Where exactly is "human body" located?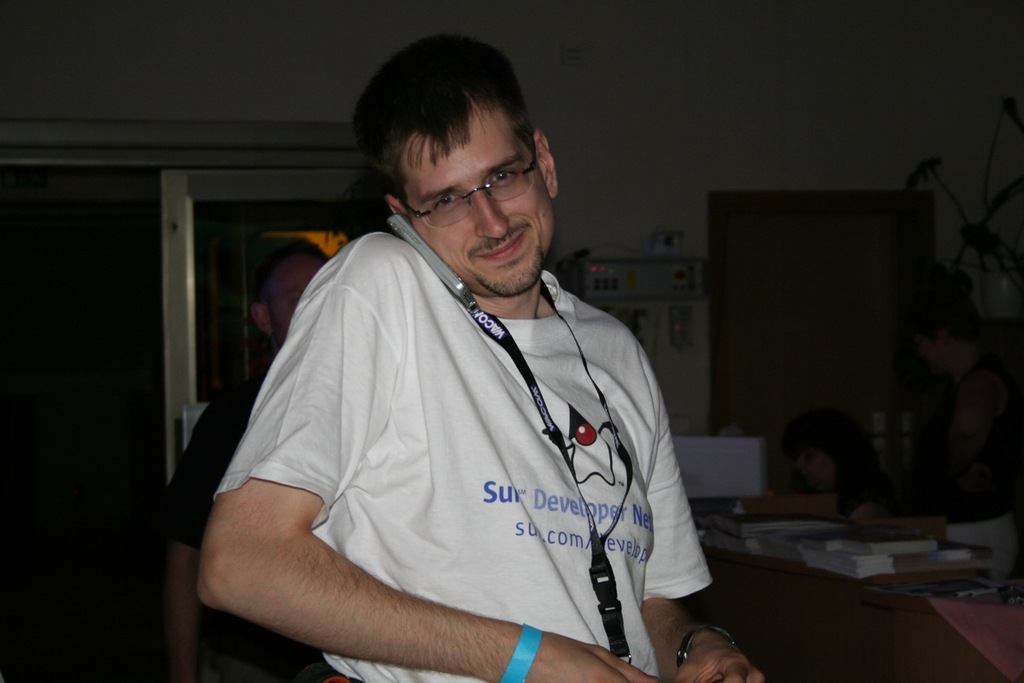
Its bounding box is bbox(164, 373, 340, 682).
